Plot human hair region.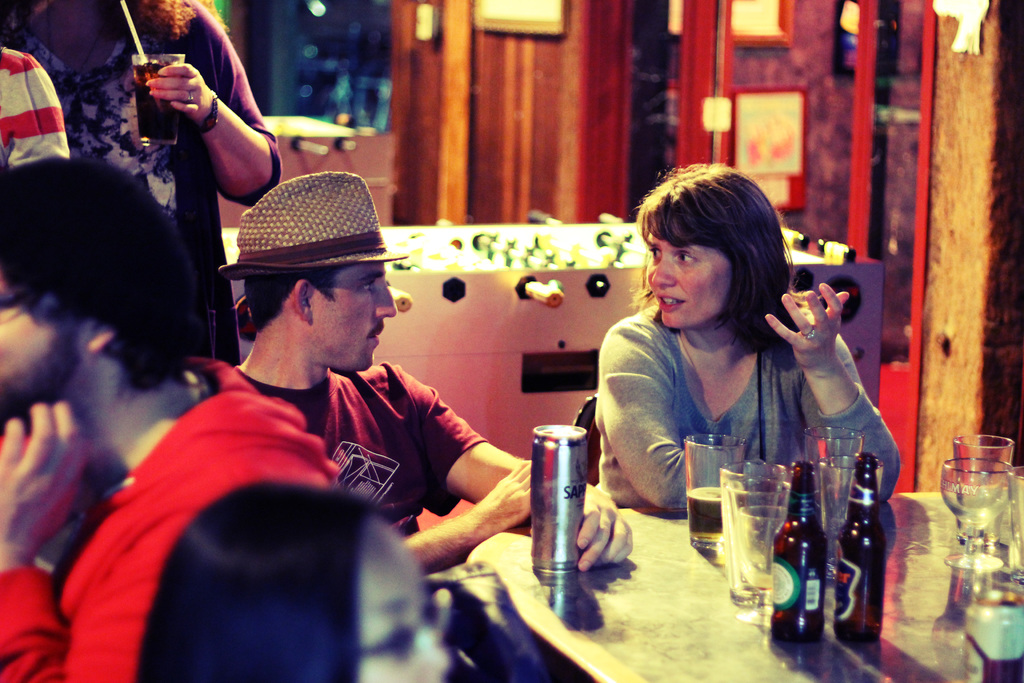
Plotted at [left=131, top=478, right=375, bottom=682].
